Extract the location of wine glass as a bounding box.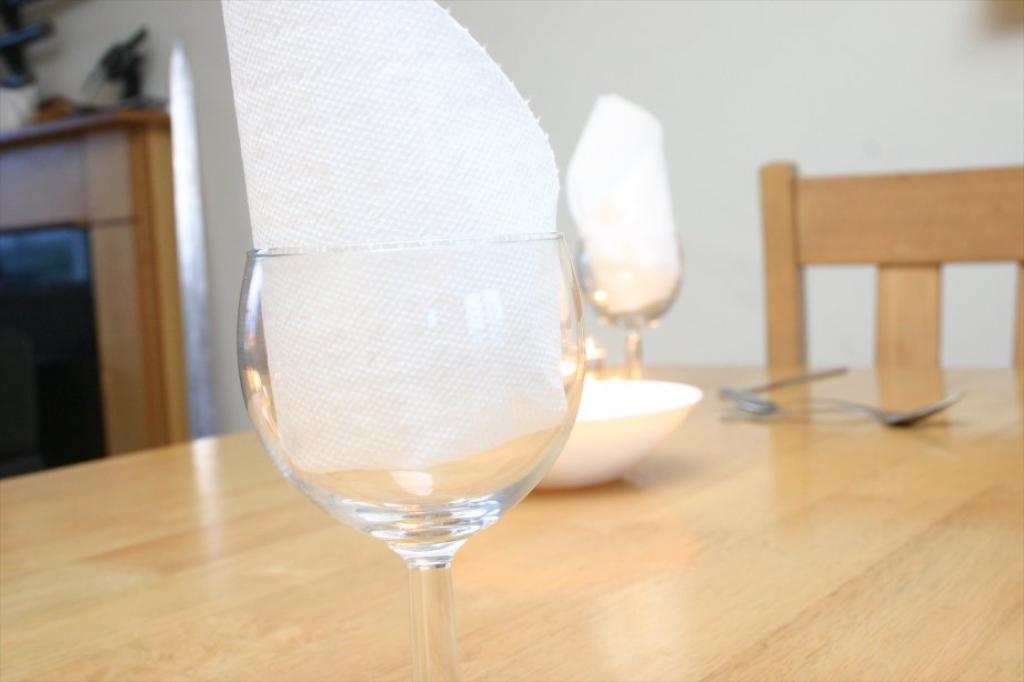
box(238, 234, 585, 672).
